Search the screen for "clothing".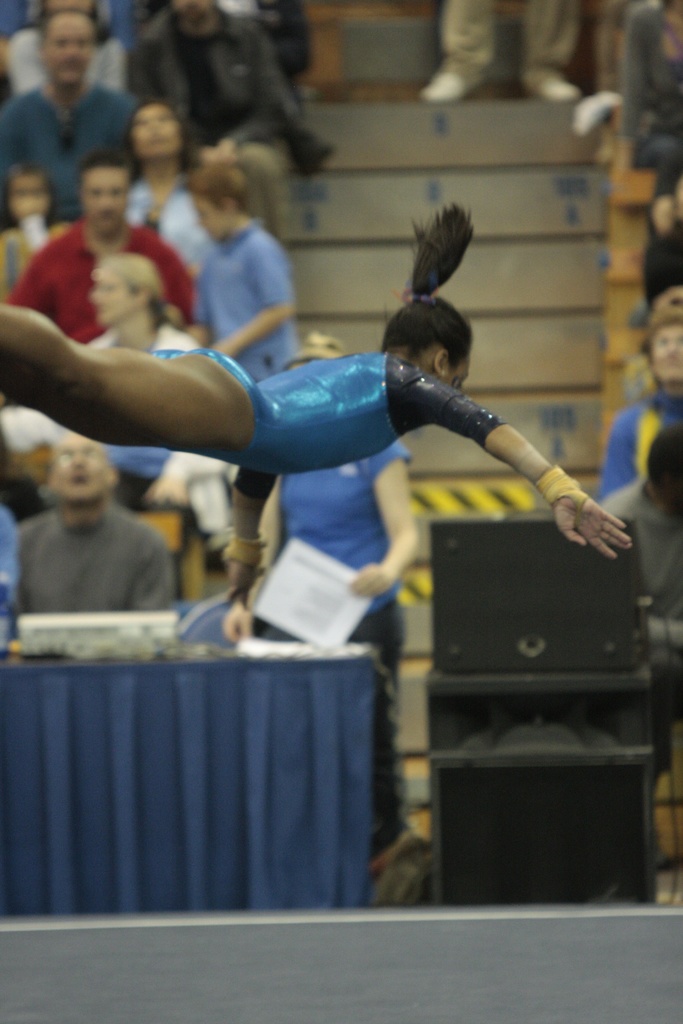
Found at <region>4, 215, 202, 360</region>.
